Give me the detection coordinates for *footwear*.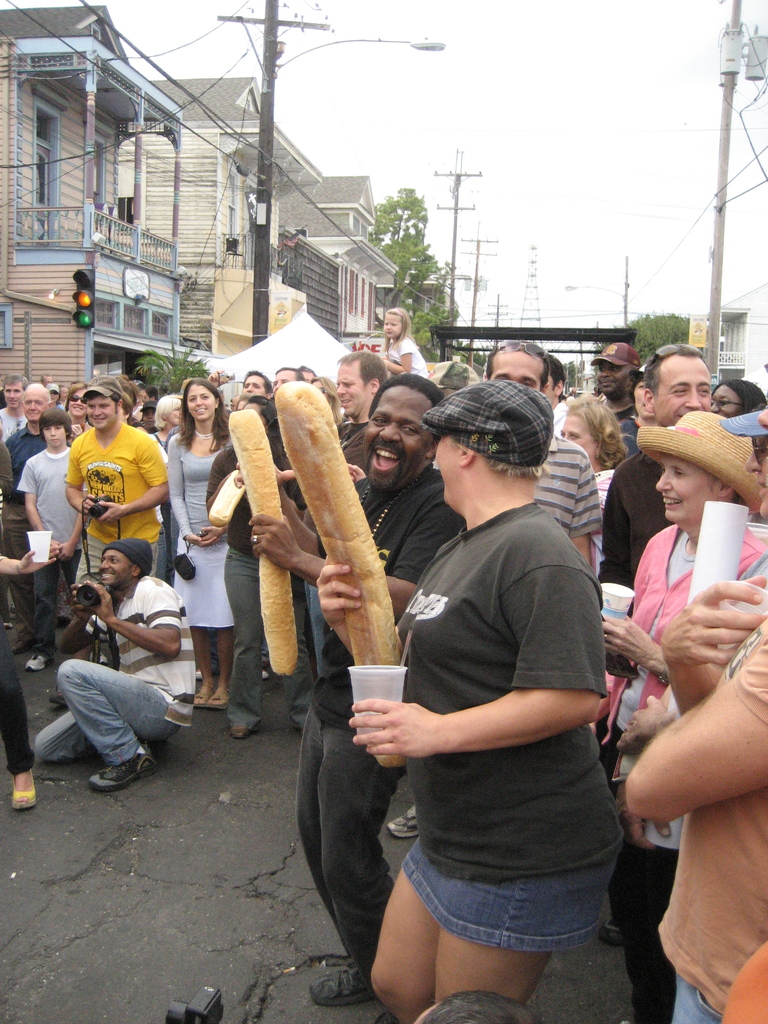
bbox=(227, 726, 250, 742).
